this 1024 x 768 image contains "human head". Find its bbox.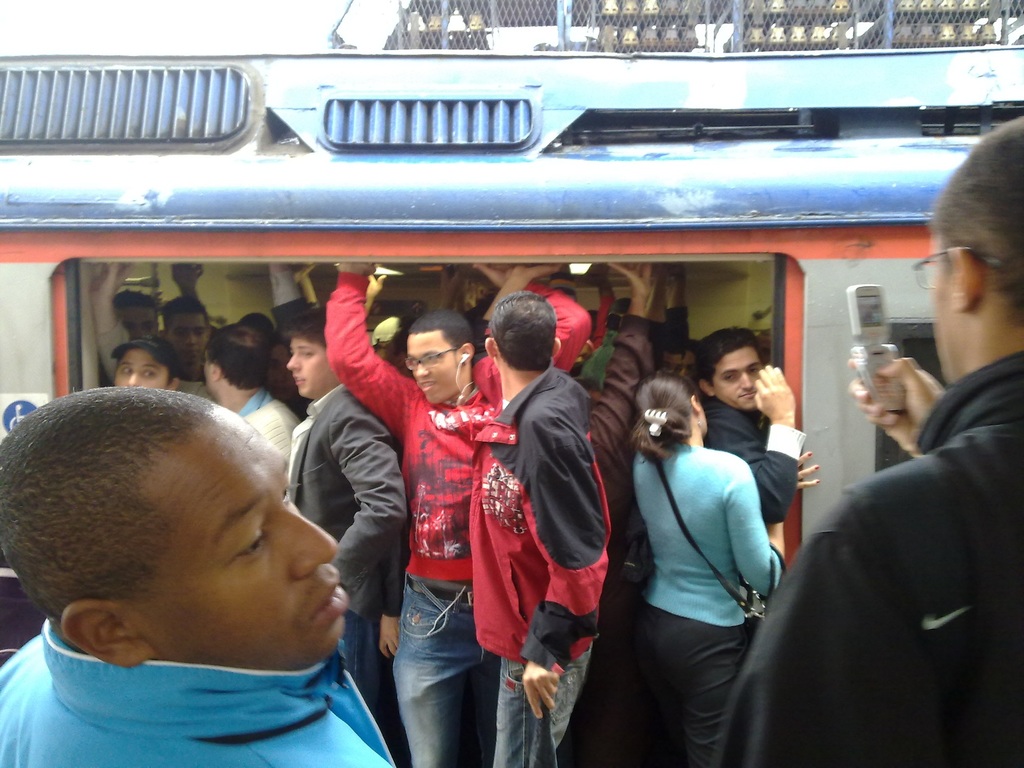
box=[113, 291, 161, 340].
